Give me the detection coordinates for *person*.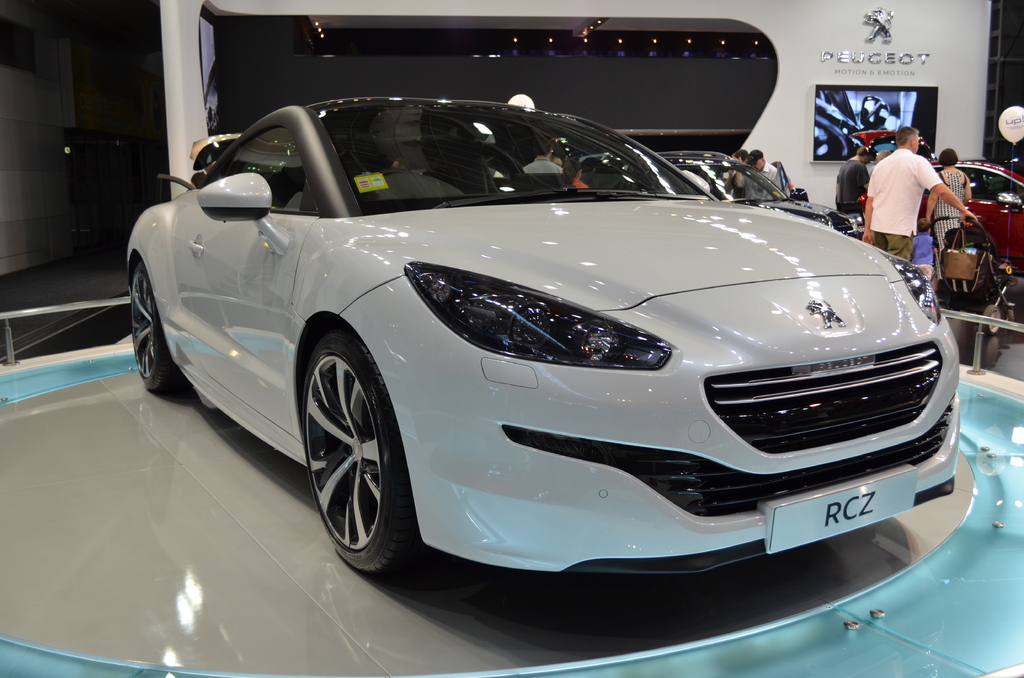
x1=860 y1=113 x2=954 y2=283.
